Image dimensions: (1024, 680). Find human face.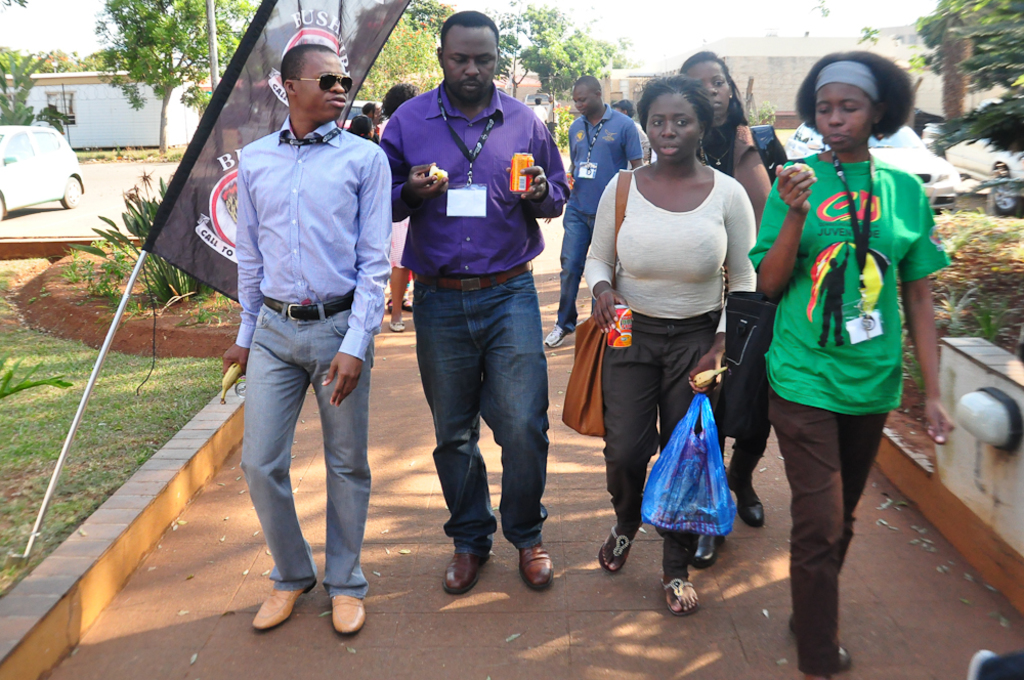
{"left": 440, "top": 25, "right": 501, "bottom": 109}.
